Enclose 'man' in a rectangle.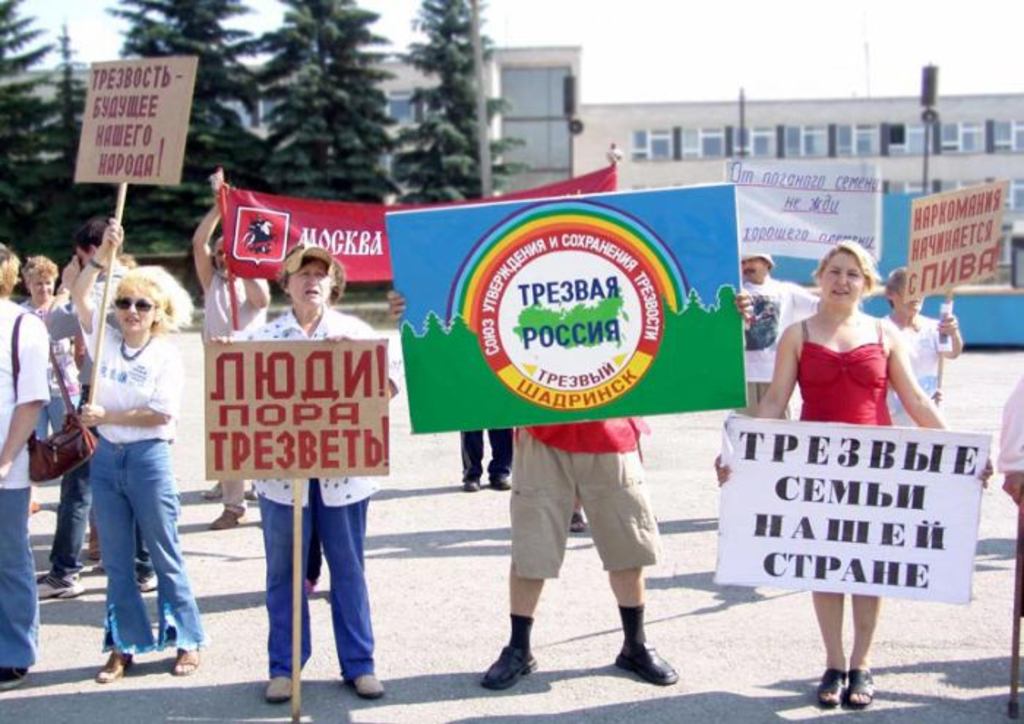
(388, 281, 756, 695).
